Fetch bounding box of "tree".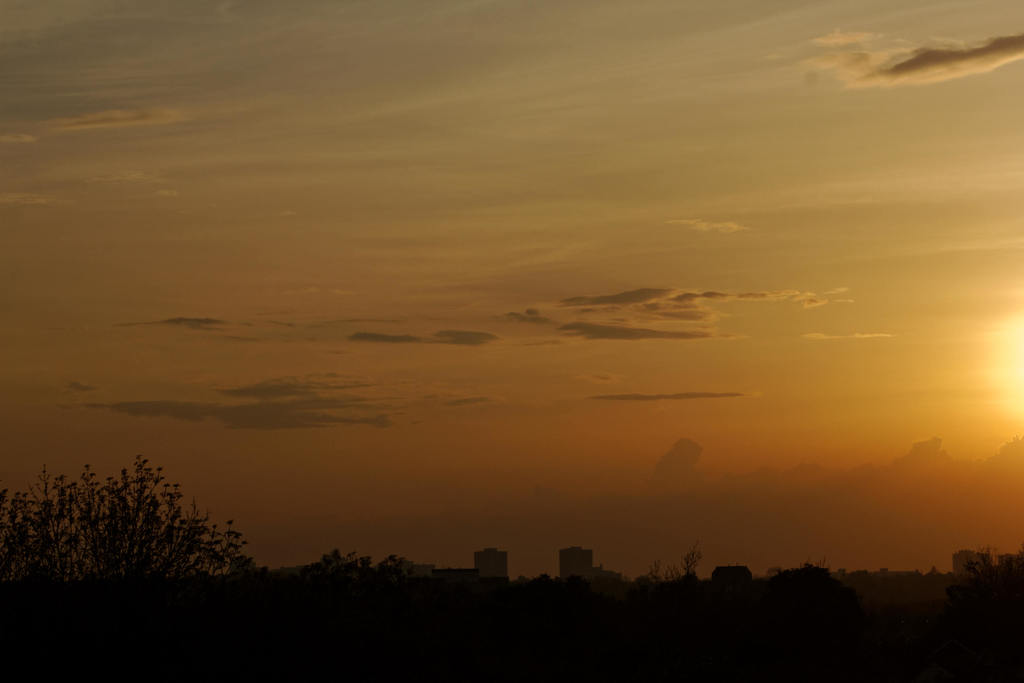
Bbox: left=44, top=458, right=237, bottom=588.
